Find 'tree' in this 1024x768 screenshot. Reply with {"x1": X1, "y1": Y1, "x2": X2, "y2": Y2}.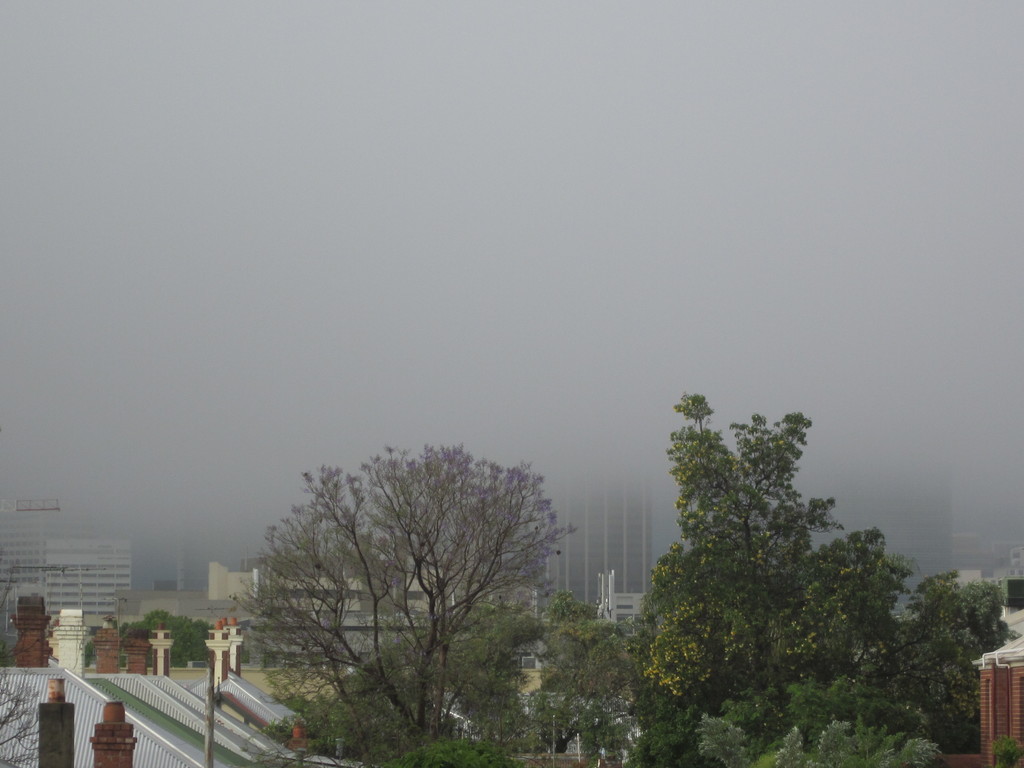
{"x1": 625, "y1": 388, "x2": 923, "y2": 698}.
